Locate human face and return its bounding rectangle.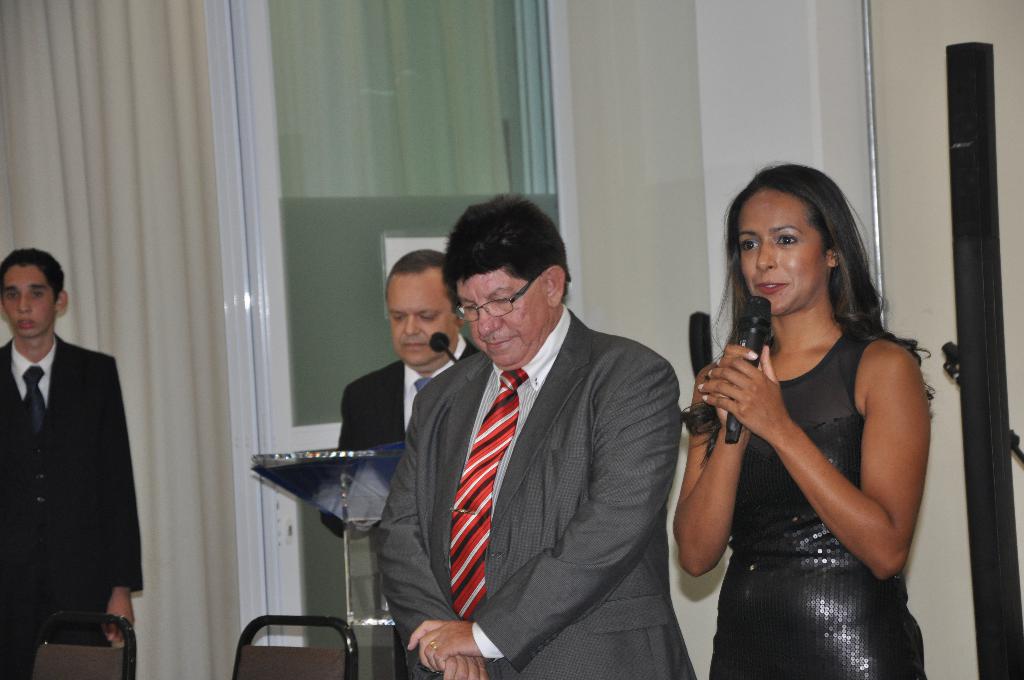
x1=455, y1=269, x2=544, y2=364.
